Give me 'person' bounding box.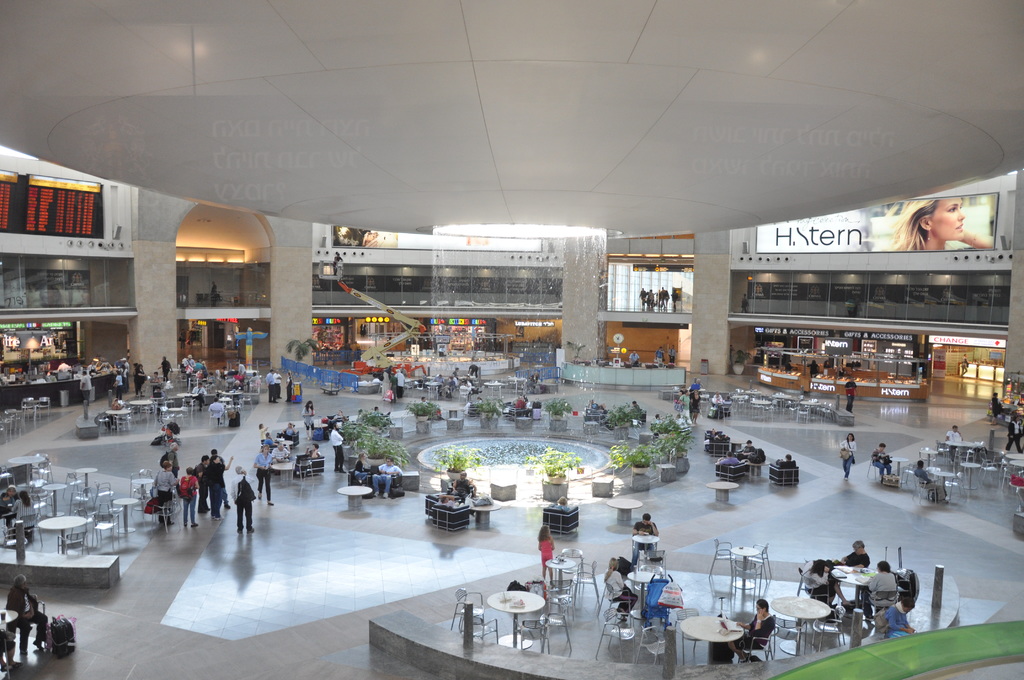
<box>432,374,444,396</box>.
